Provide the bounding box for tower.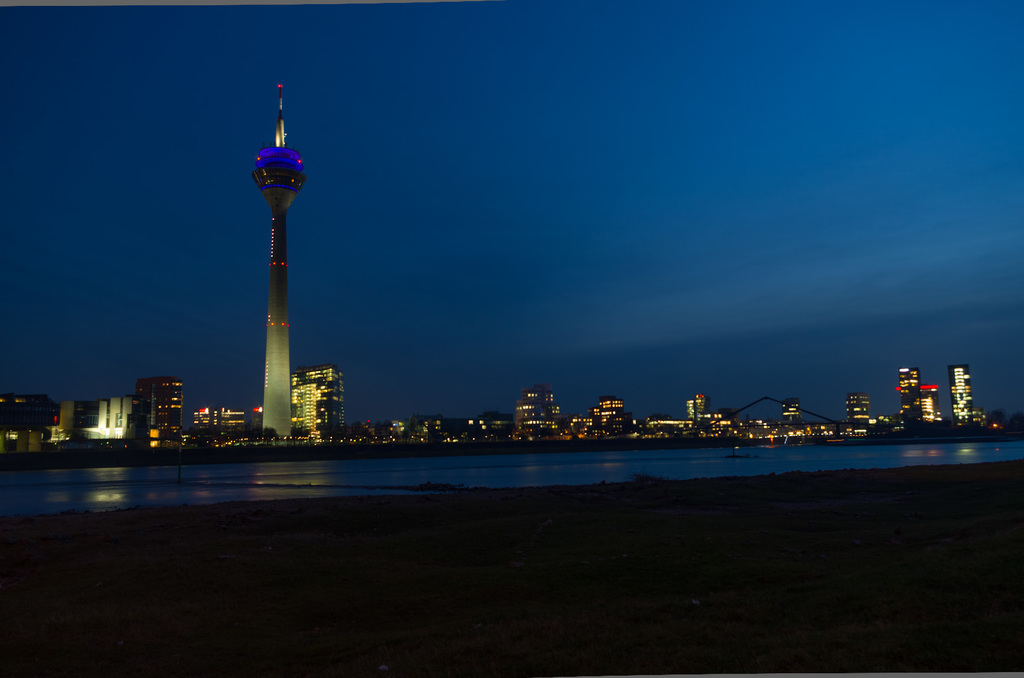
{"left": 946, "top": 356, "right": 981, "bottom": 427}.
